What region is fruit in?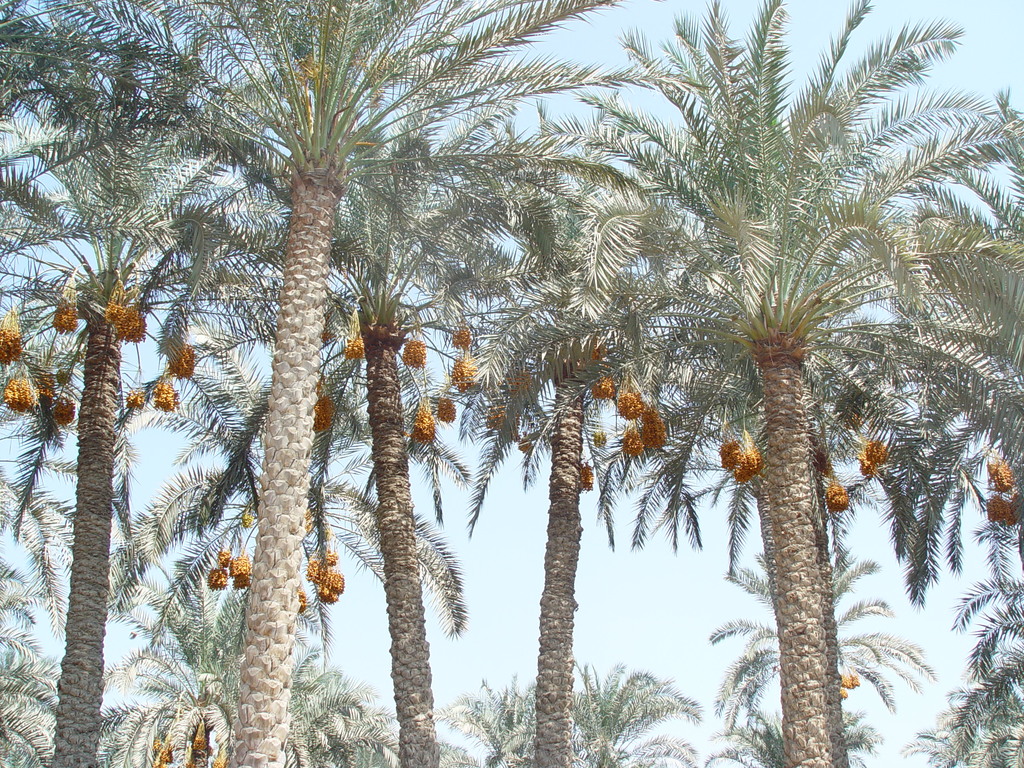
x1=863, y1=437, x2=888, y2=463.
